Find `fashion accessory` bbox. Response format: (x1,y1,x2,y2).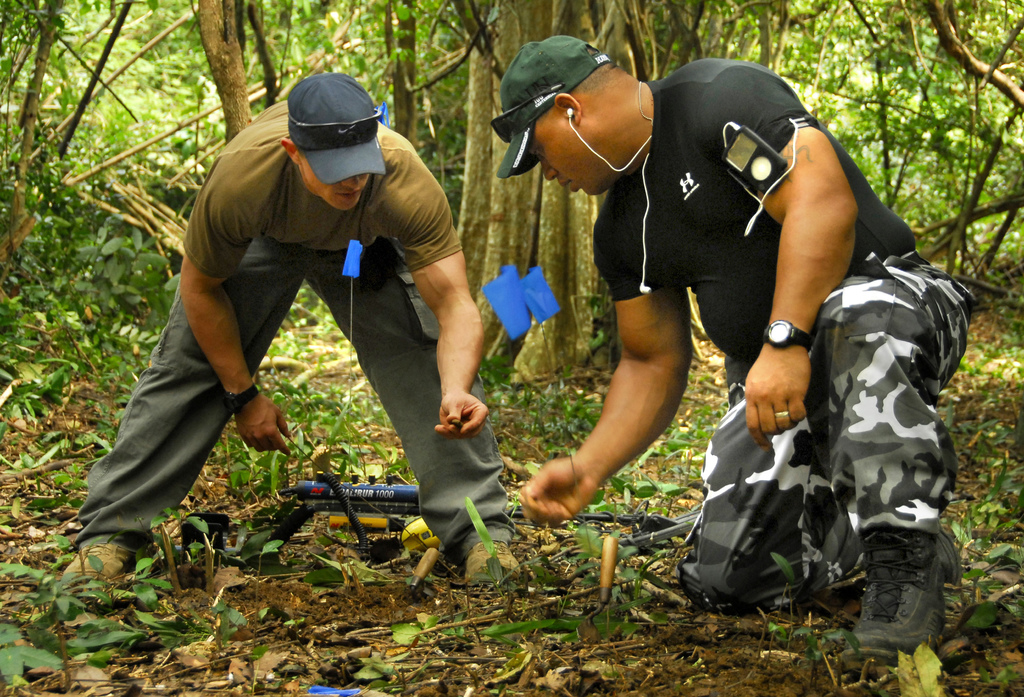
(771,409,789,420).
